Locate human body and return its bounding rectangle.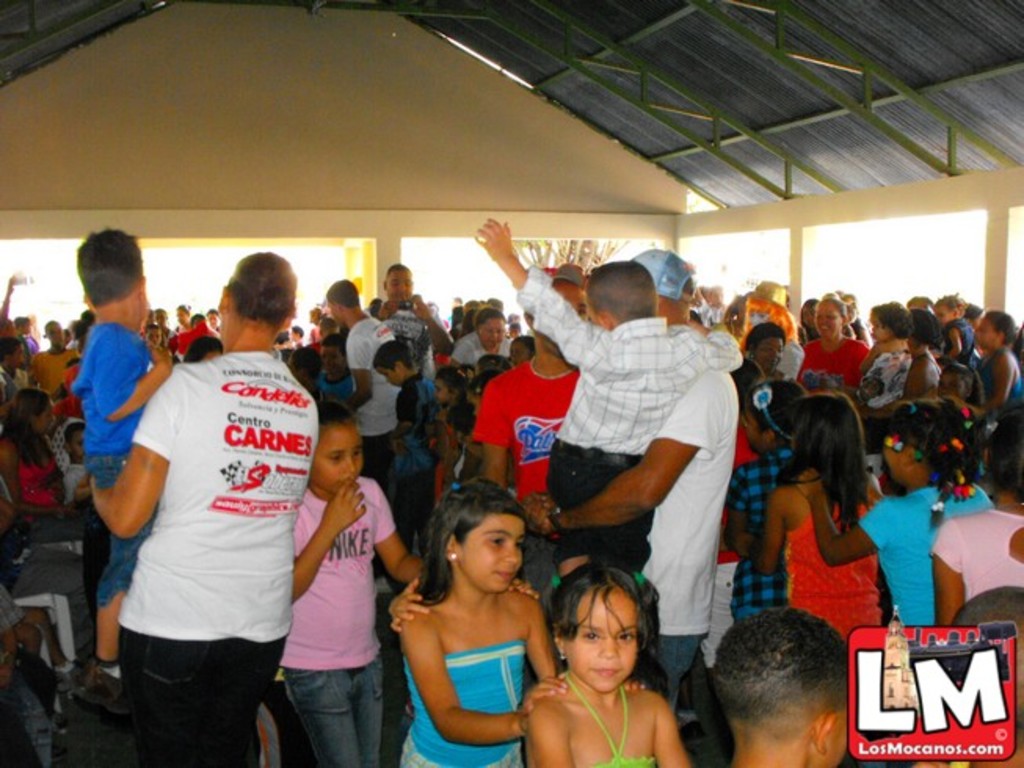
crop(750, 472, 880, 658).
